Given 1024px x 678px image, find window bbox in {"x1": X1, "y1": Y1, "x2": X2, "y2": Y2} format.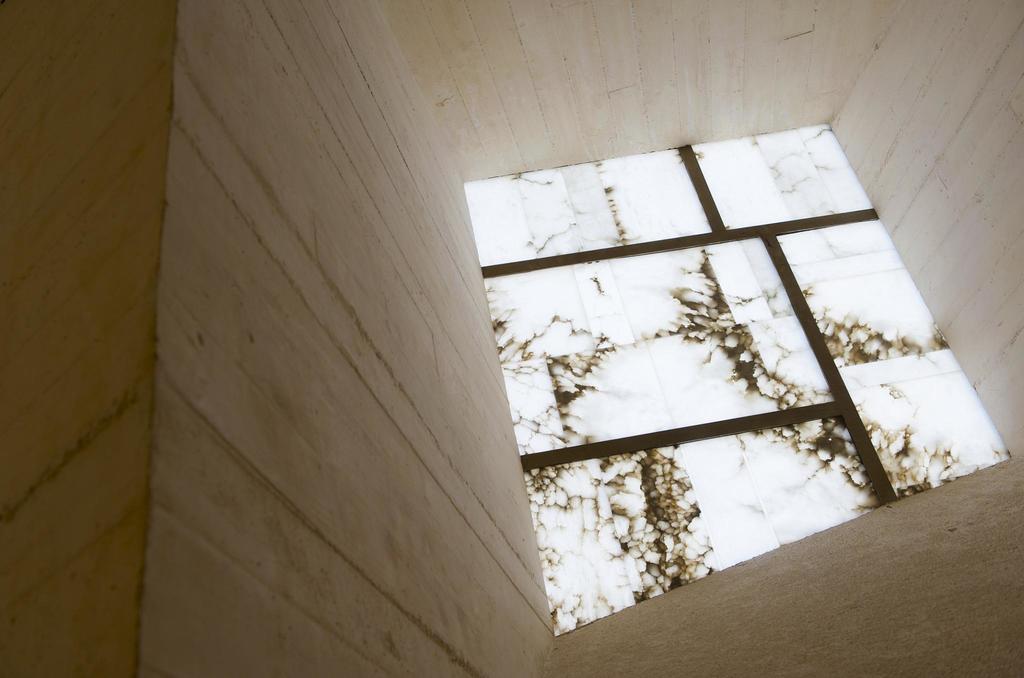
{"x1": 429, "y1": 114, "x2": 1010, "y2": 542}.
